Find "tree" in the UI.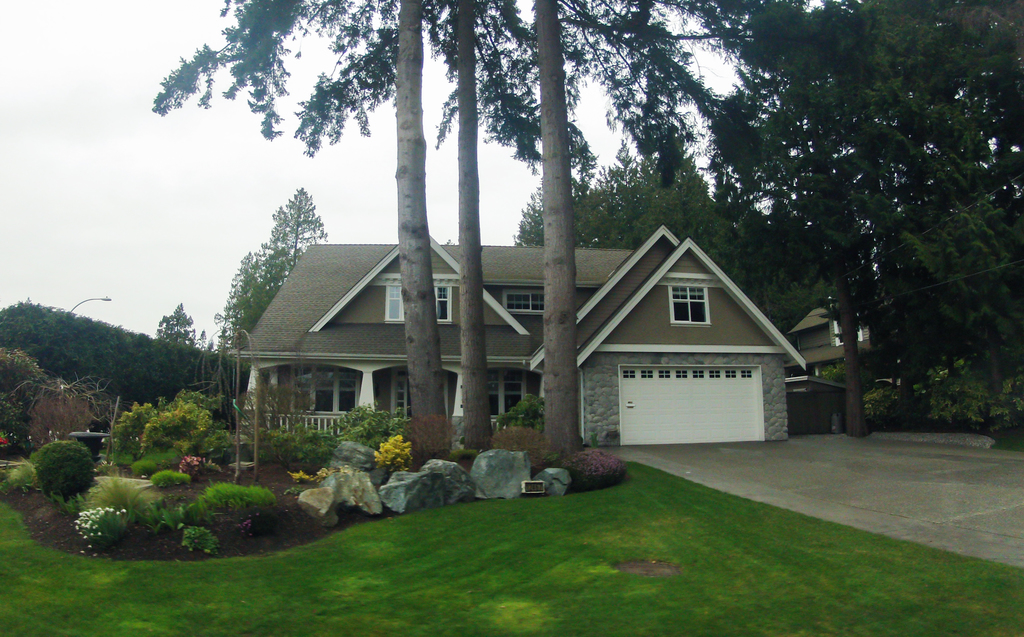
UI element at Rect(691, 0, 1023, 456).
